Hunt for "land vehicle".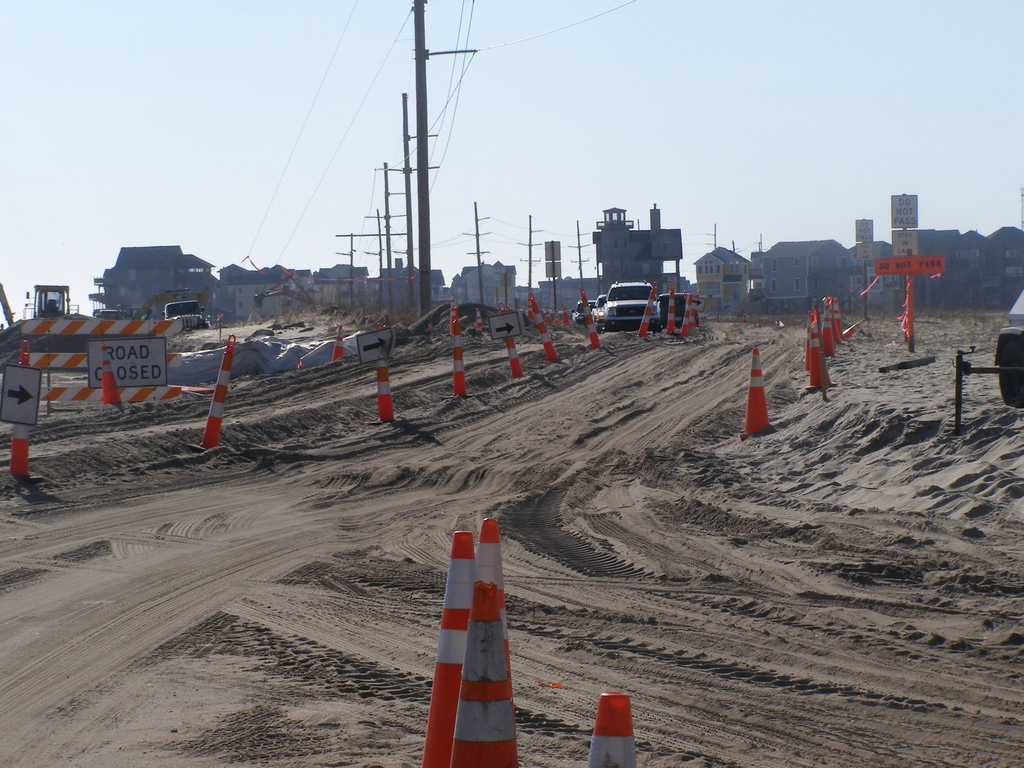
Hunted down at <bbox>655, 292, 698, 330</bbox>.
